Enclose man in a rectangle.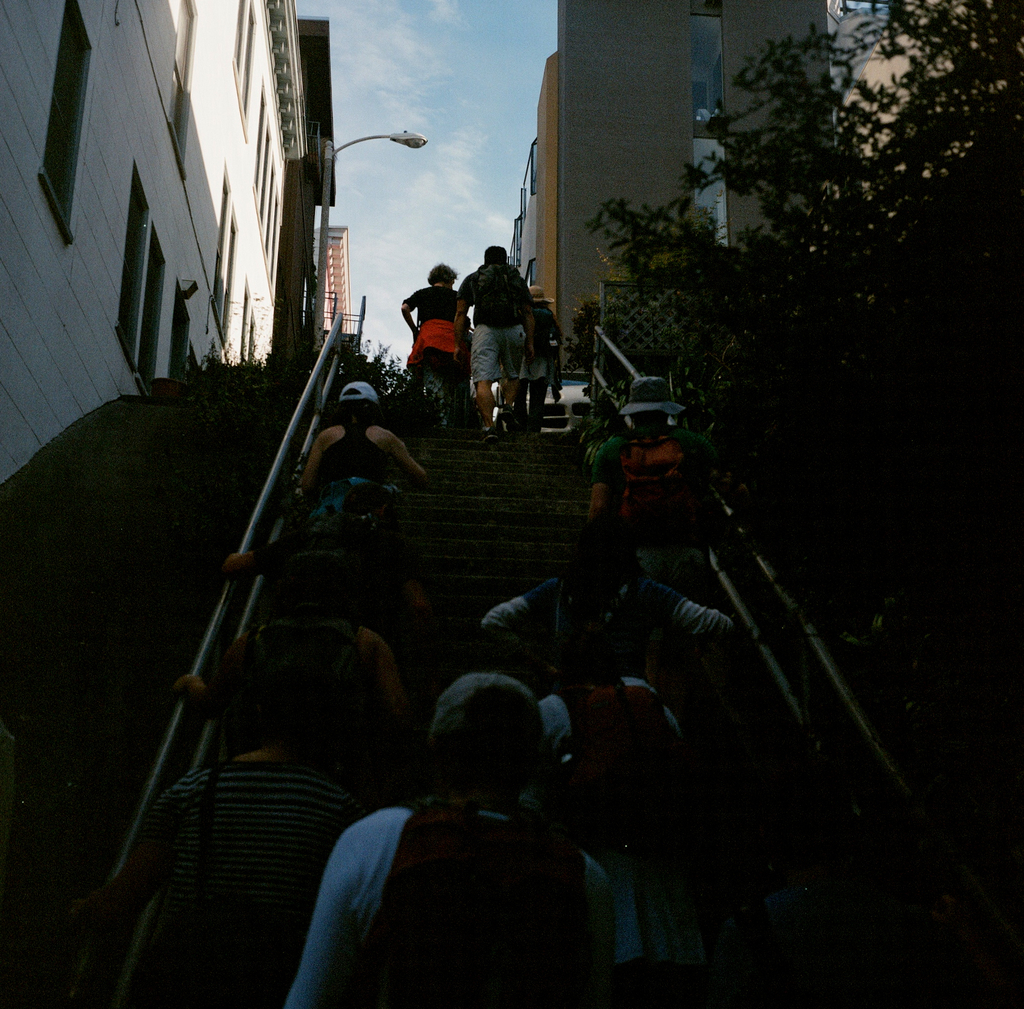
<region>485, 512, 742, 689</region>.
